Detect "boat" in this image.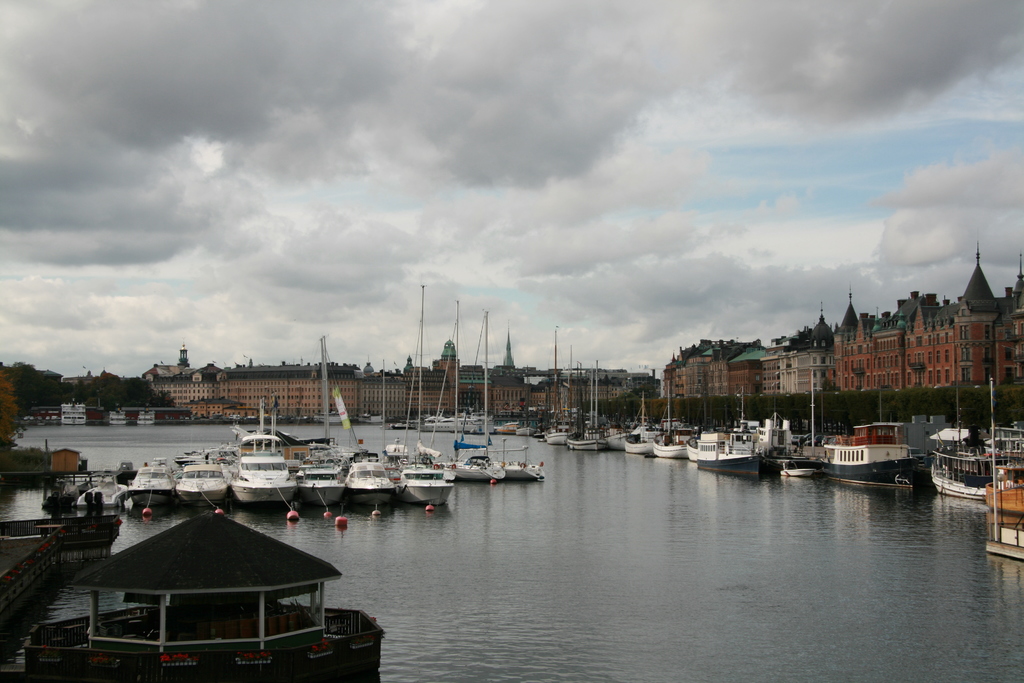
Detection: [left=925, top=365, right=993, bottom=509].
